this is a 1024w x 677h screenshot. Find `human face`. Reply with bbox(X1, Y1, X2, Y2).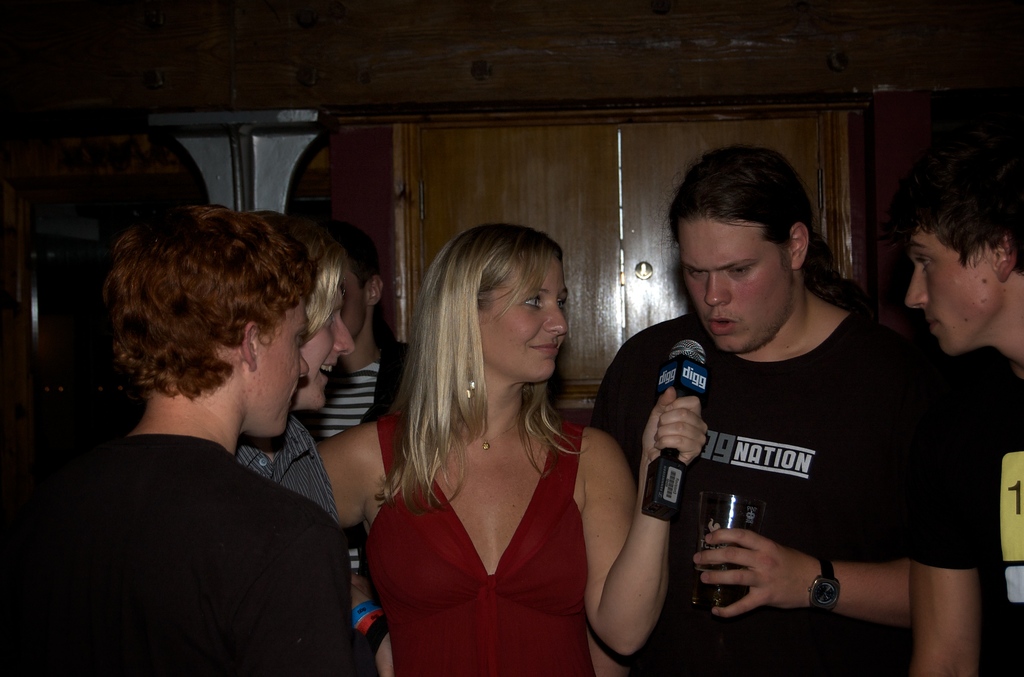
bbox(678, 217, 792, 354).
